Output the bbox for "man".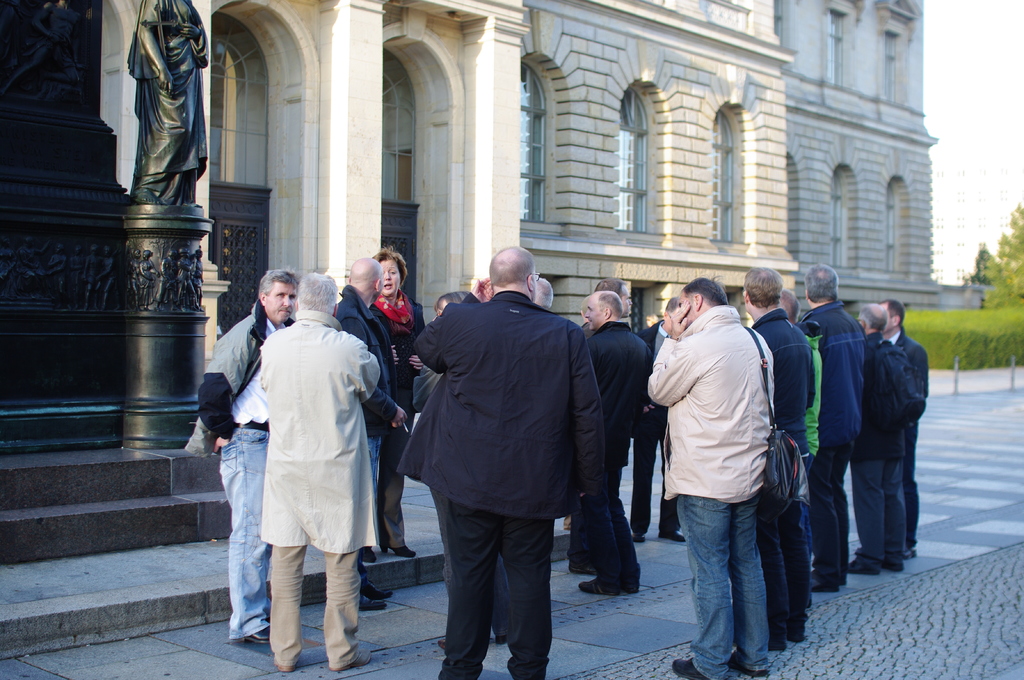
BBox(740, 264, 813, 657).
